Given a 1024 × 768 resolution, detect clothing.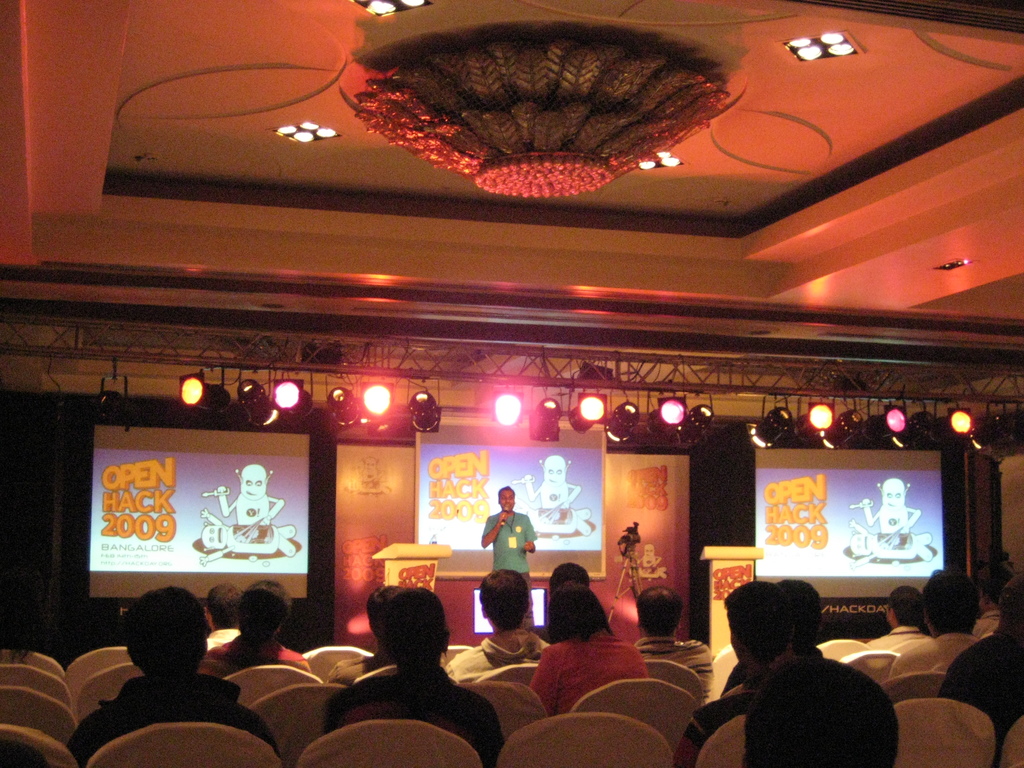
<bbox>445, 632, 561, 683</bbox>.
